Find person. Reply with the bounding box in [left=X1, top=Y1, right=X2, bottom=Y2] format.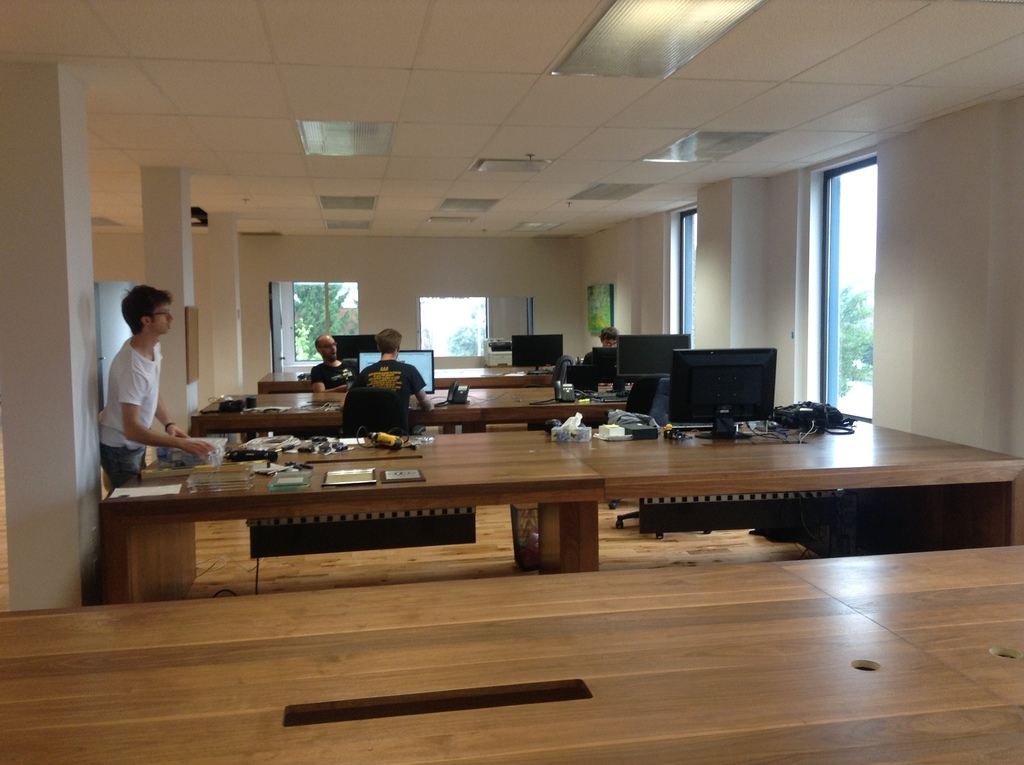
[left=582, top=323, right=625, bottom=389].
